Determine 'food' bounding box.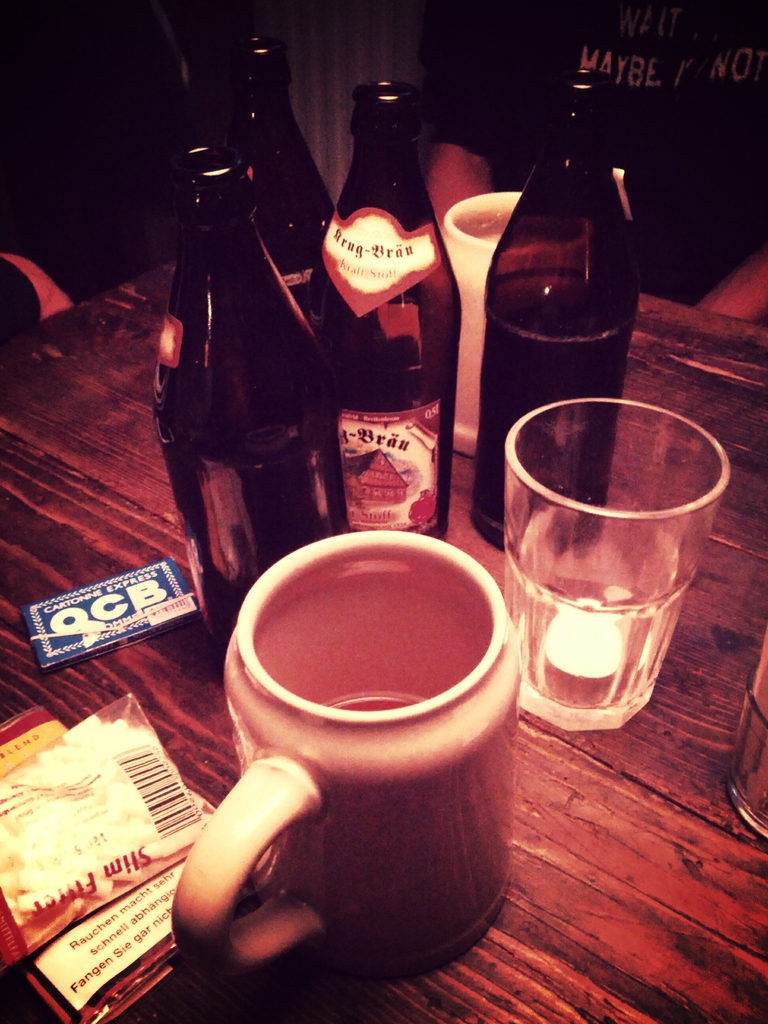
Determined: select_region(0, 691, 205, 972).
